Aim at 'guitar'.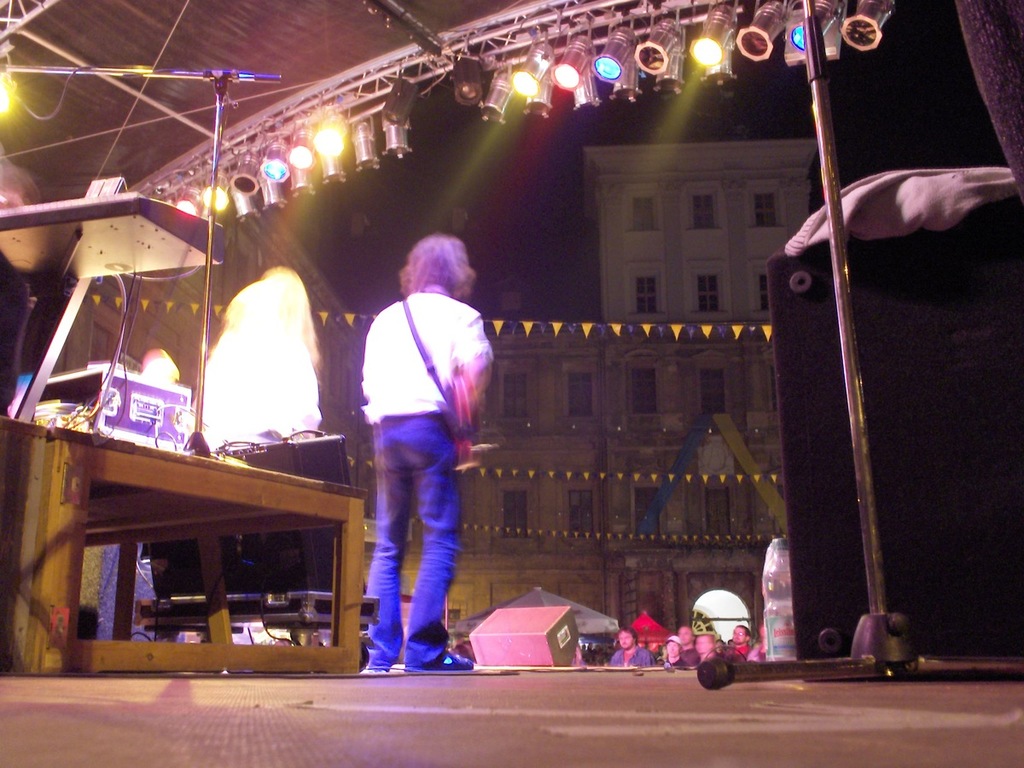
Aimed at pyautogui.locateOnScreen(449, 370, 473, 459).
